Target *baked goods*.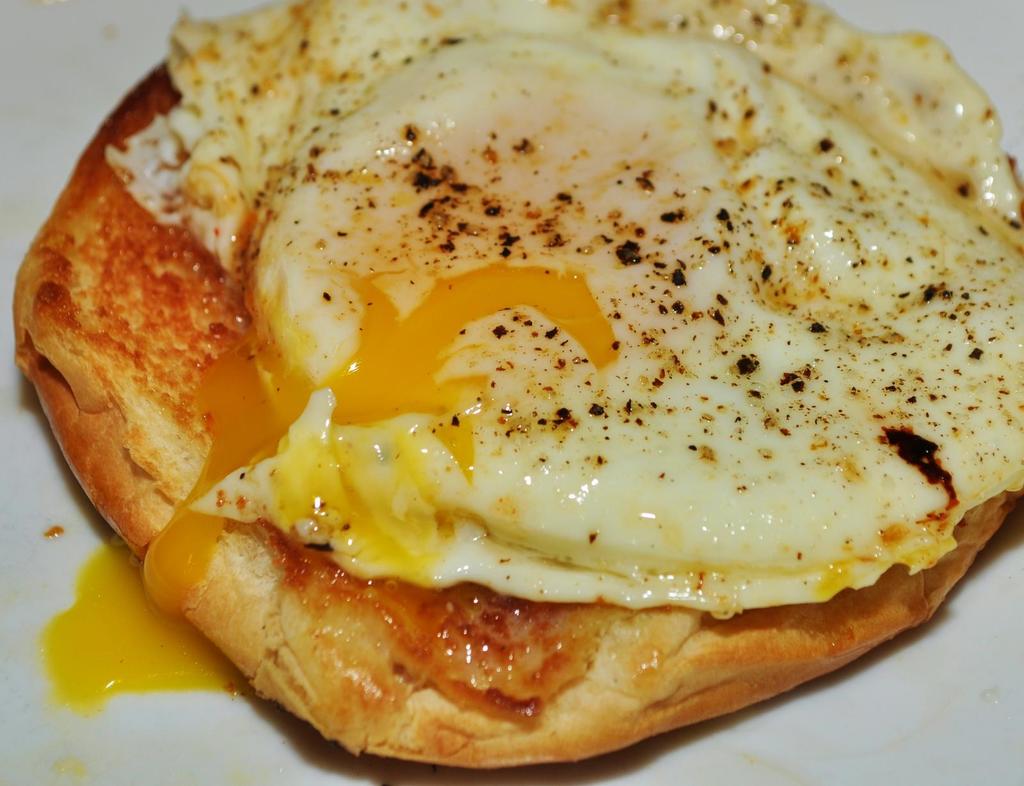
Target region: crop(11, 0, 1023, 767).
